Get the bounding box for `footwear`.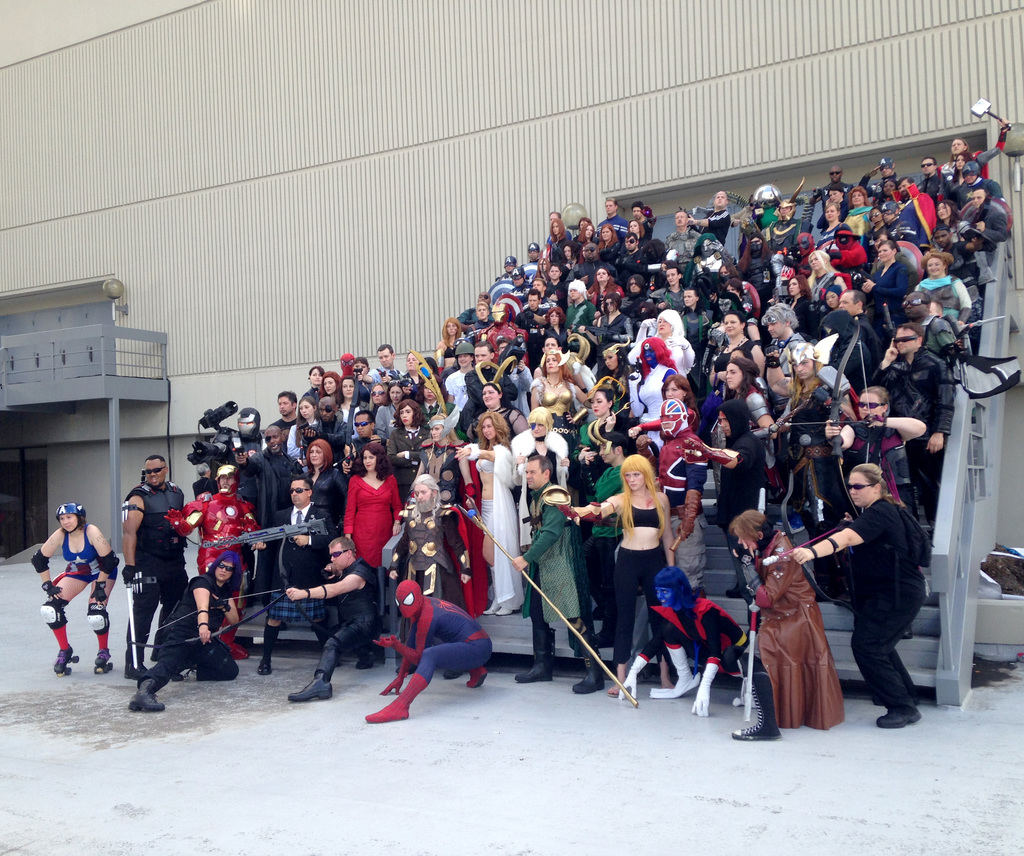
{"x1": 355, "y1": 647, "x2": 378, "y2": 666}.
